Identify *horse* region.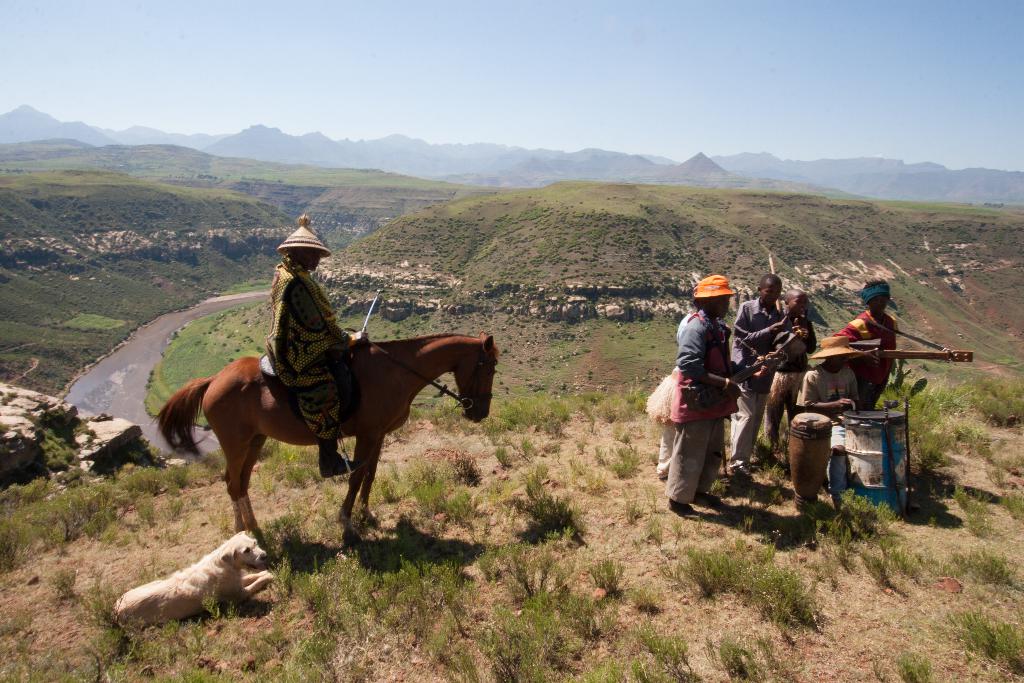
Region: x1=152, y1=328, x2=504, y2=546.
